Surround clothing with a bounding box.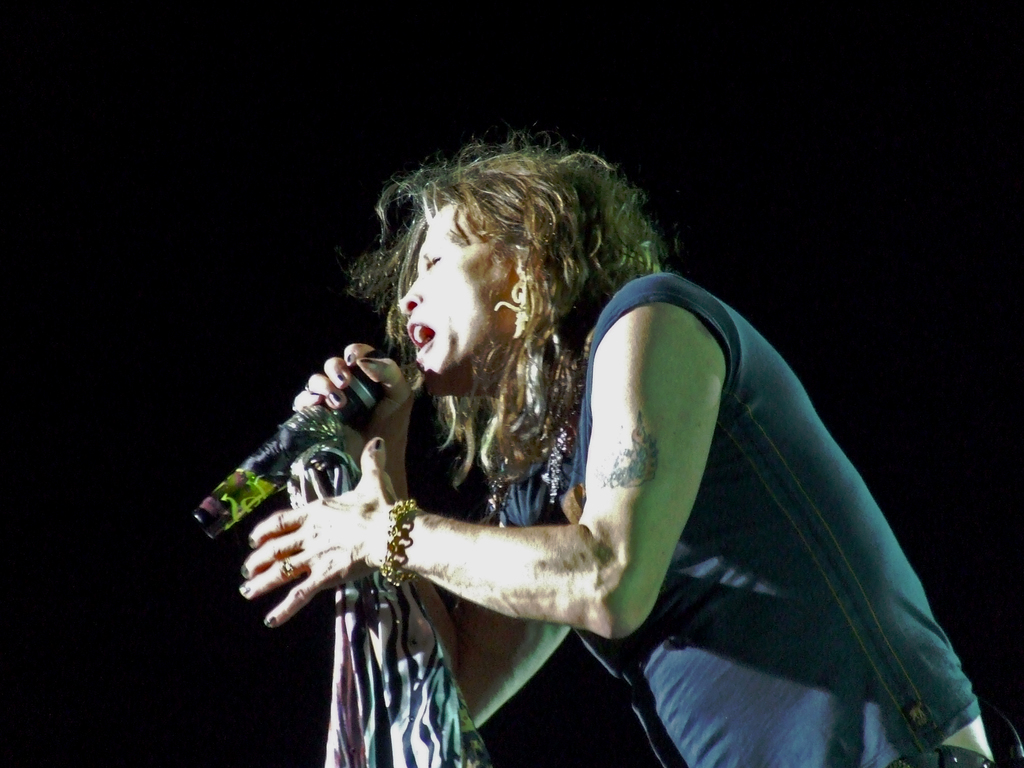
[left=495, top=262, right=993, bottom=767].
